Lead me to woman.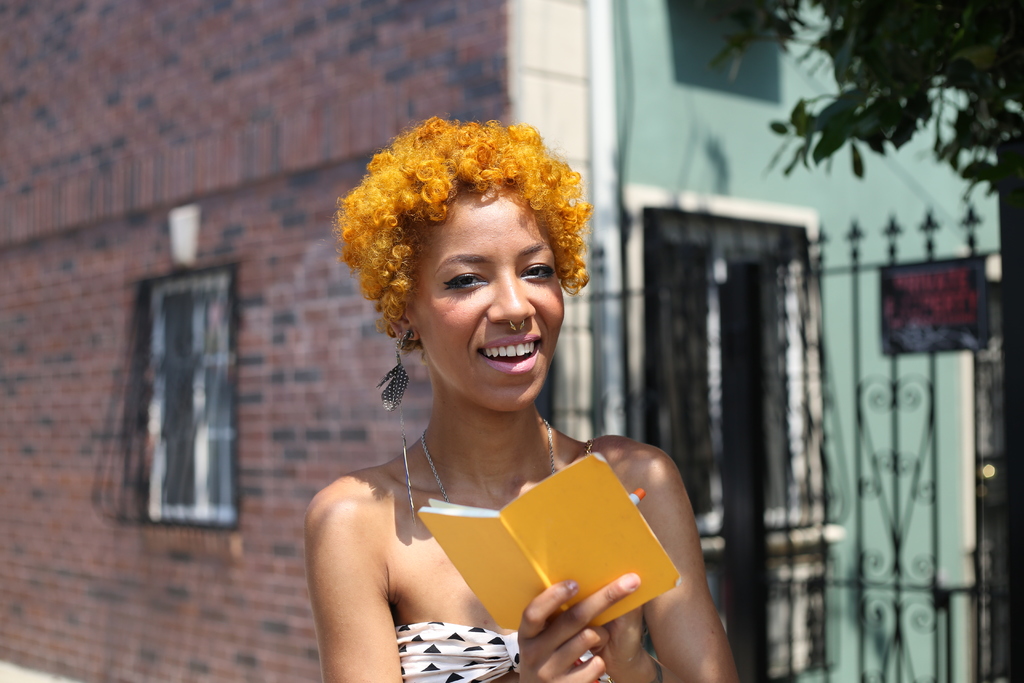
Lead to <region>273, 83, 708, 671</region>.
